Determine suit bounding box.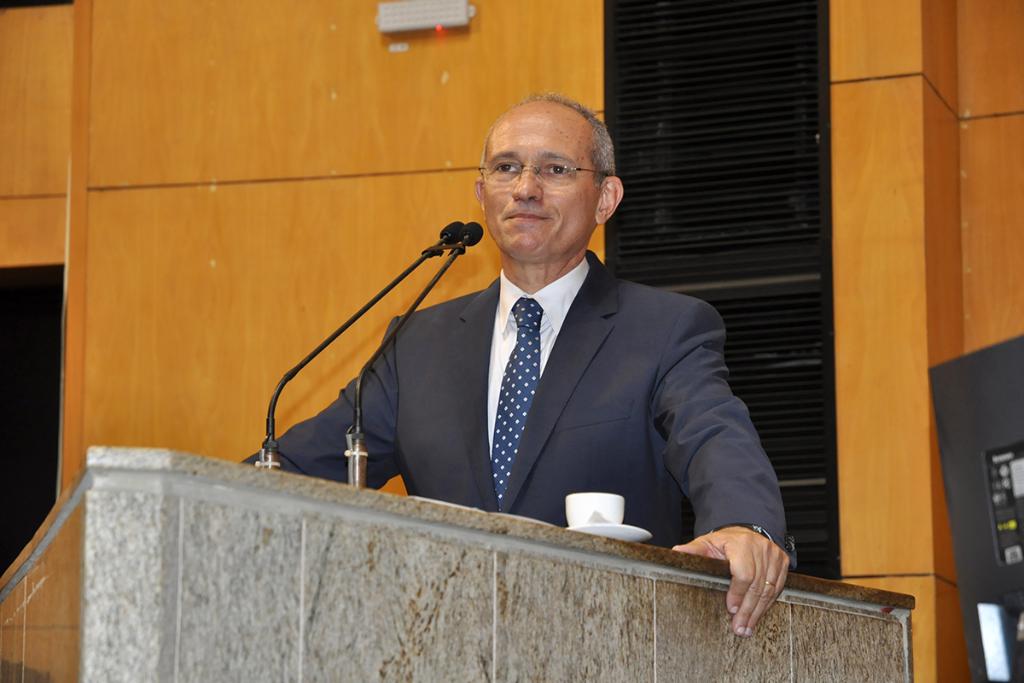
Determined: bbox=[361, 114, 702, 542].
